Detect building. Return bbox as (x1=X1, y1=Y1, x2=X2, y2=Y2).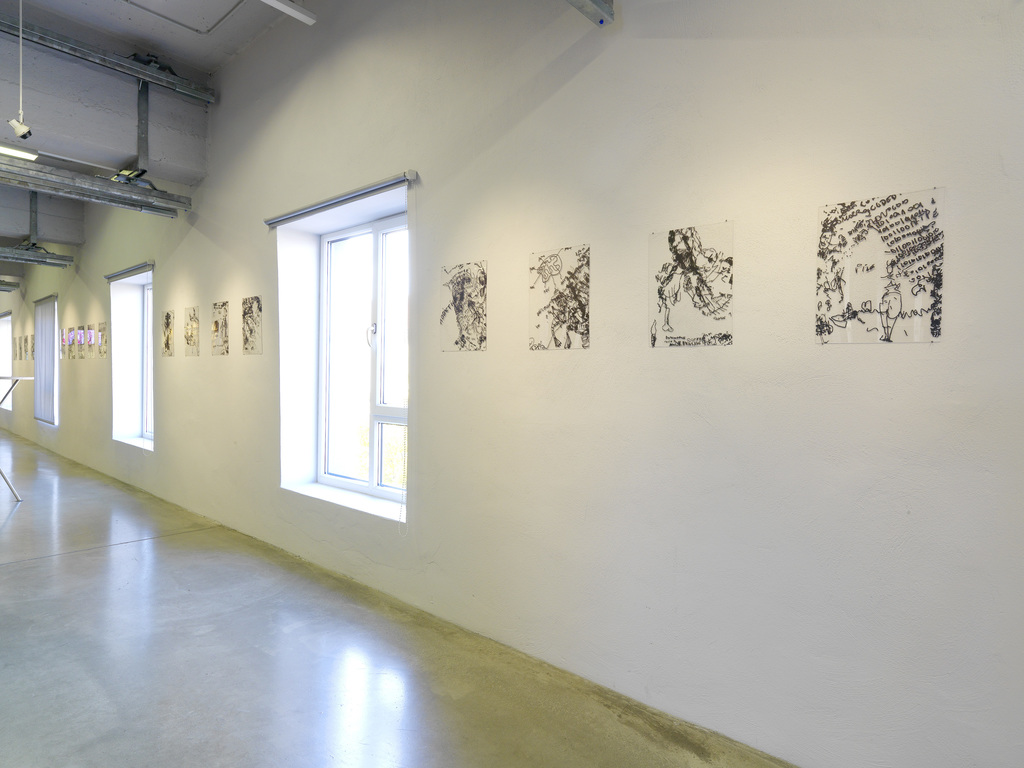
(x1=0, y1=0, x2=1023, y2=767).
